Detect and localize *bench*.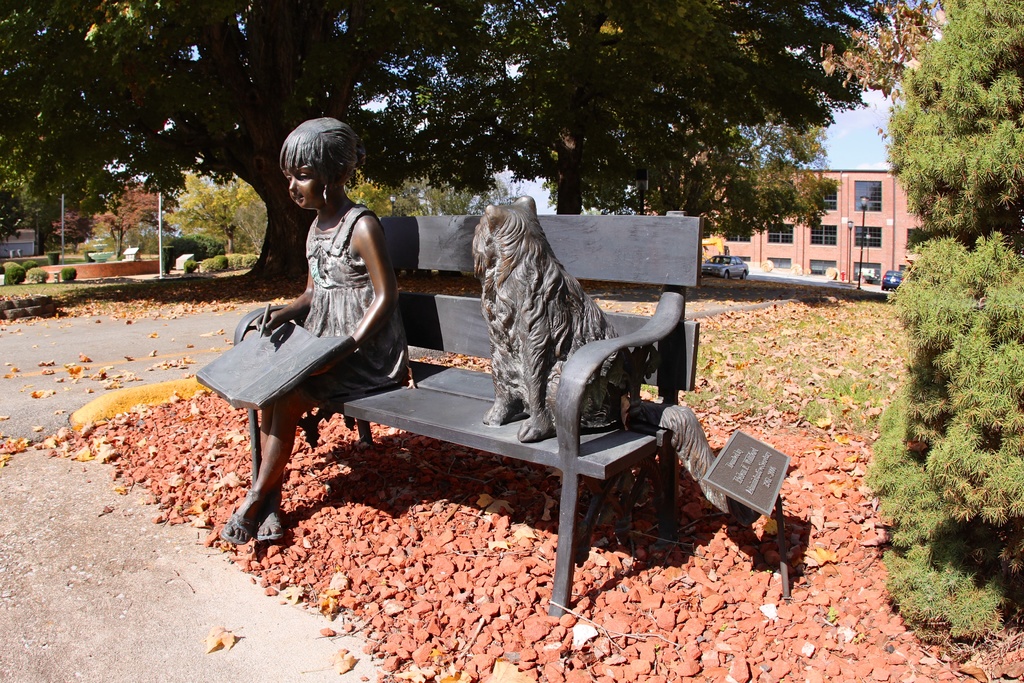
Localized at (x1=243, y1=186, x2=716, y2=615).
